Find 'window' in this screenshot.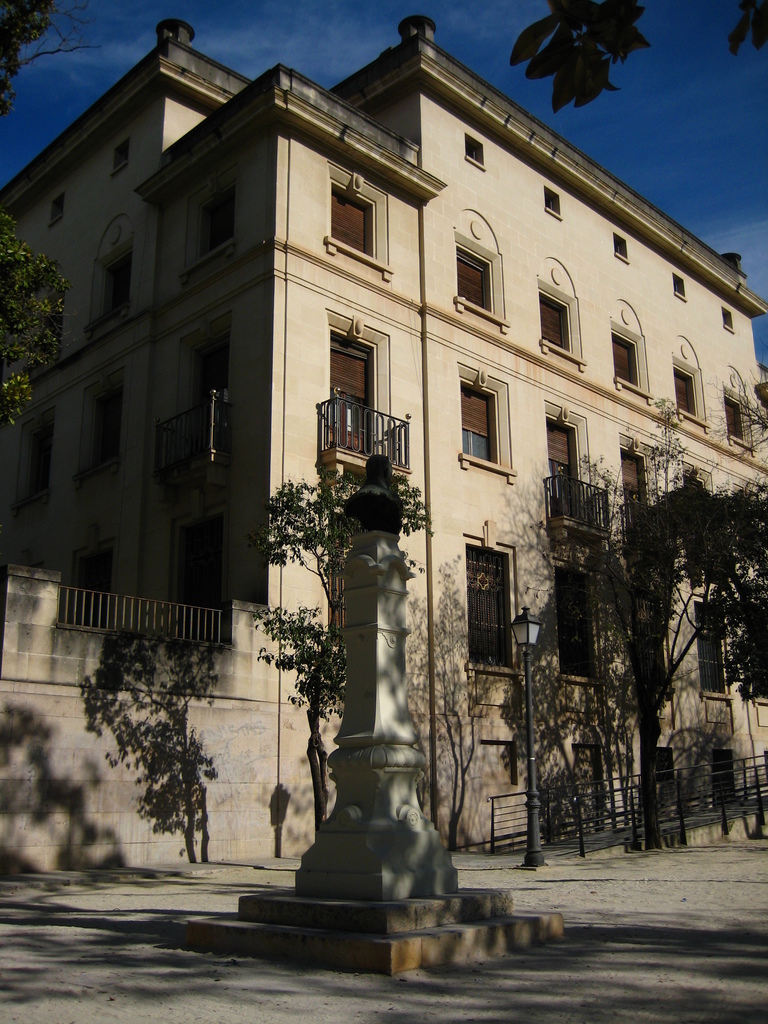
The bounding box for 'window' is pyautogui.locateOnScreen(83, 233, 132, 335).
